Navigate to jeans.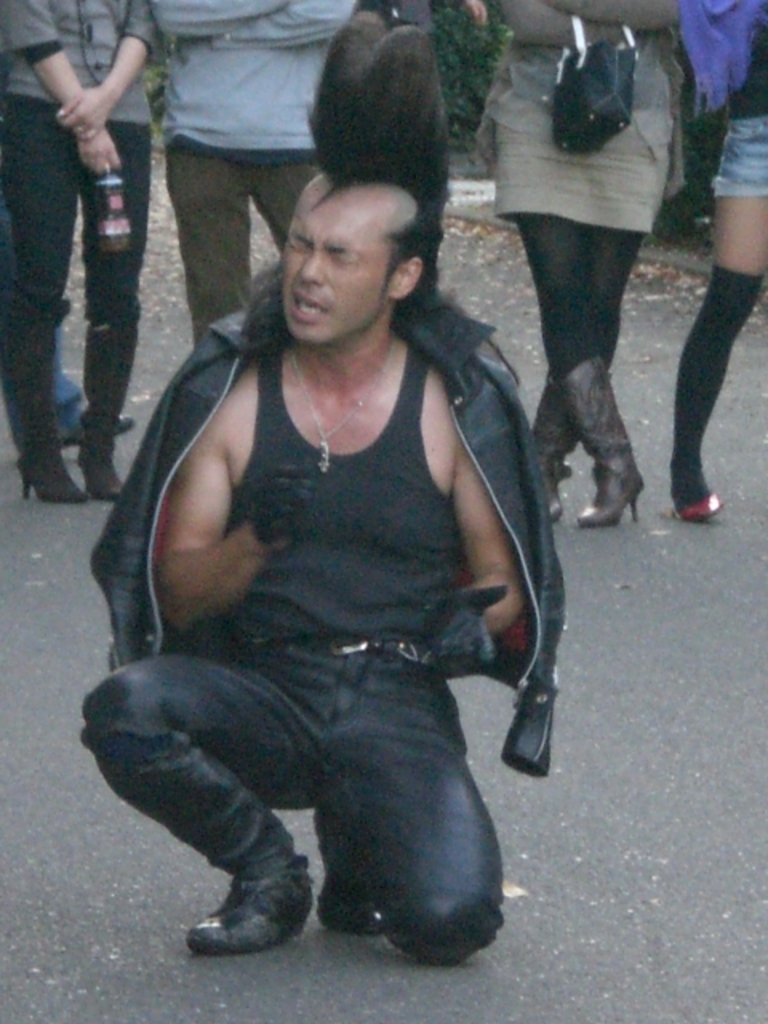
Navigation target: 155/136/320/347.
